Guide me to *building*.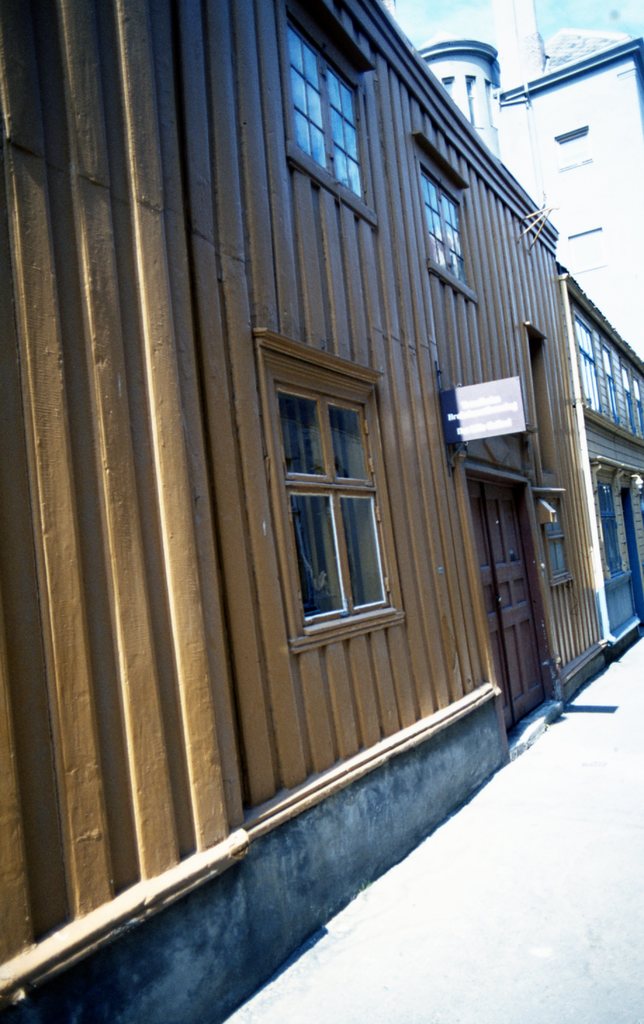
Guidance: 0/0/643/1023.
